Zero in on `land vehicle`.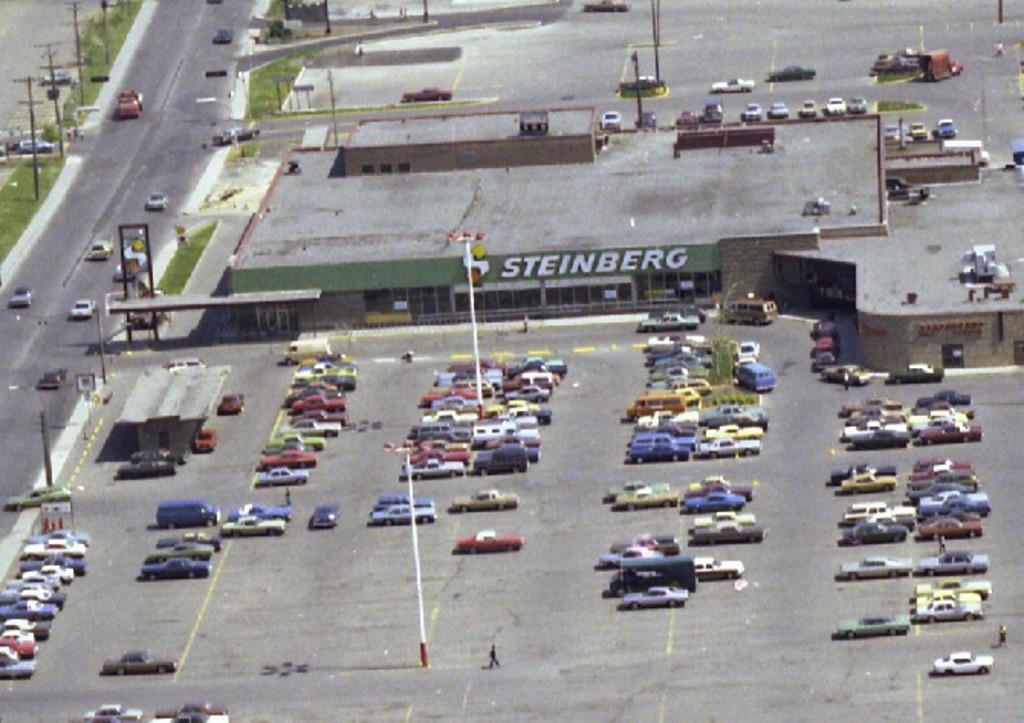
Zeroed in: bbox=(834, 552, 914, 582).
